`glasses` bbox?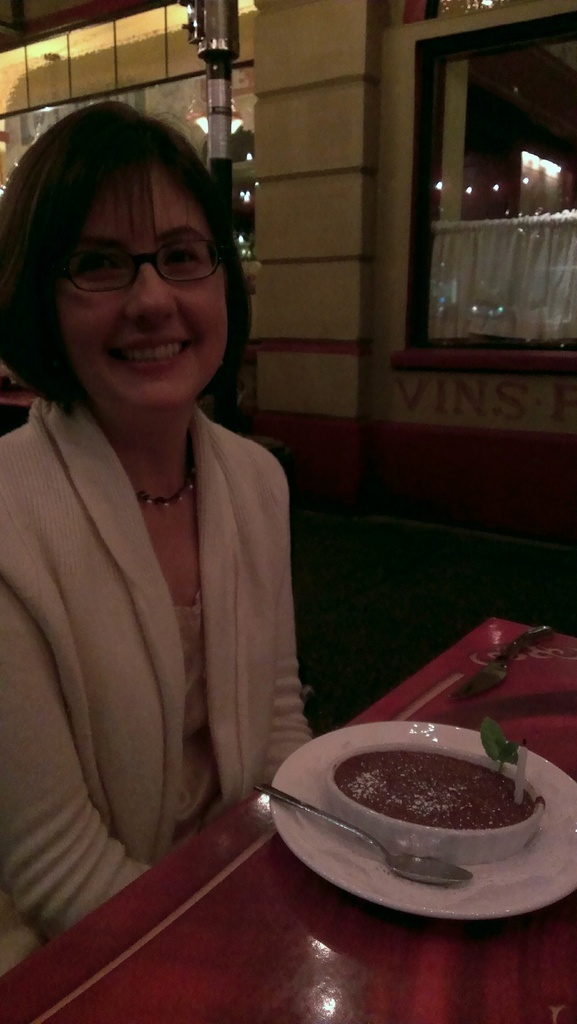
{"left": 40, "top": 225, "right": 219, "bottom": 293}
